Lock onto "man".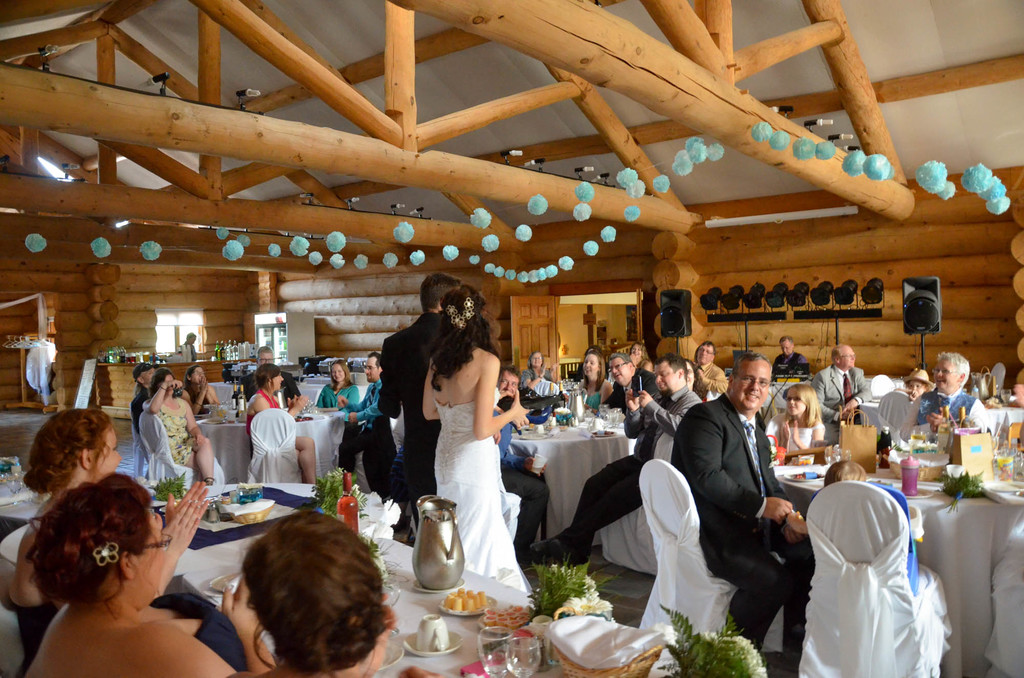
Locked: (377, 272, 460, 528).
